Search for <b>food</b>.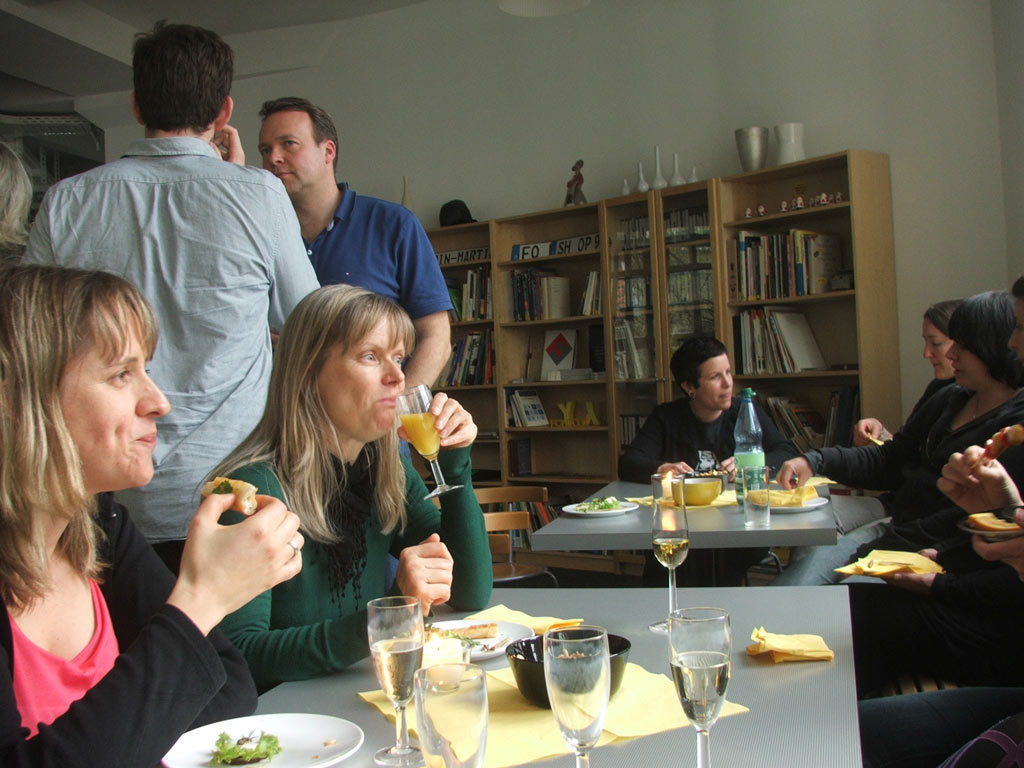
Found at <box>217,730,279,762</box>.
